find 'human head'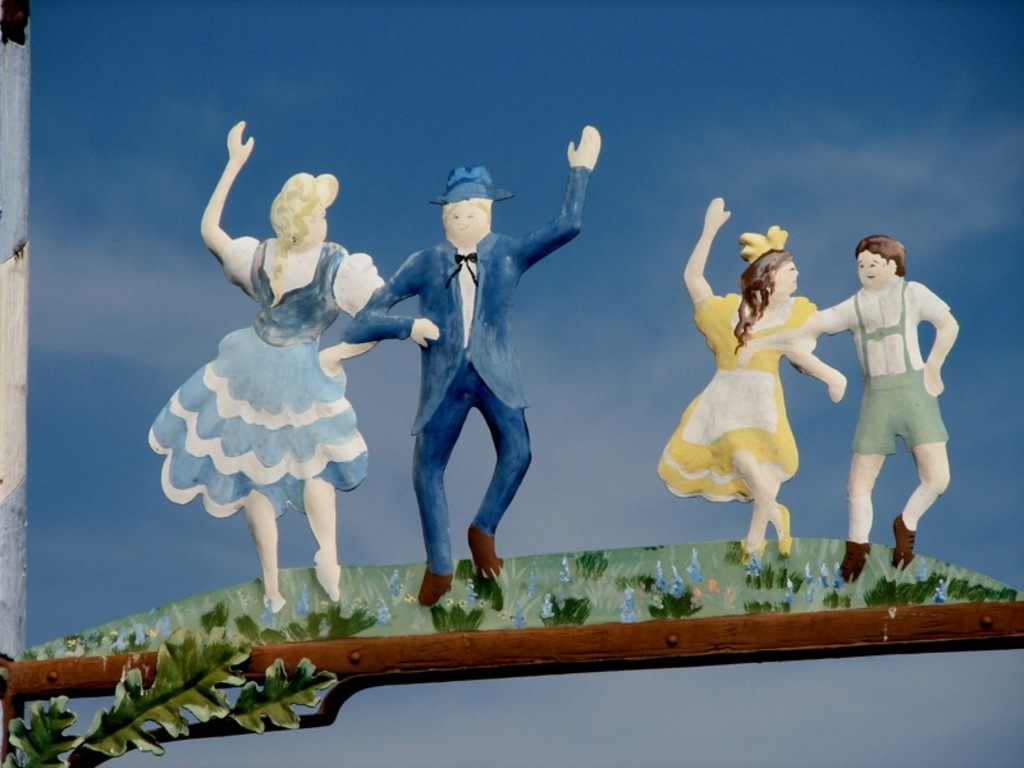
(x1=739, y1=248, x2=799, y2=302)
